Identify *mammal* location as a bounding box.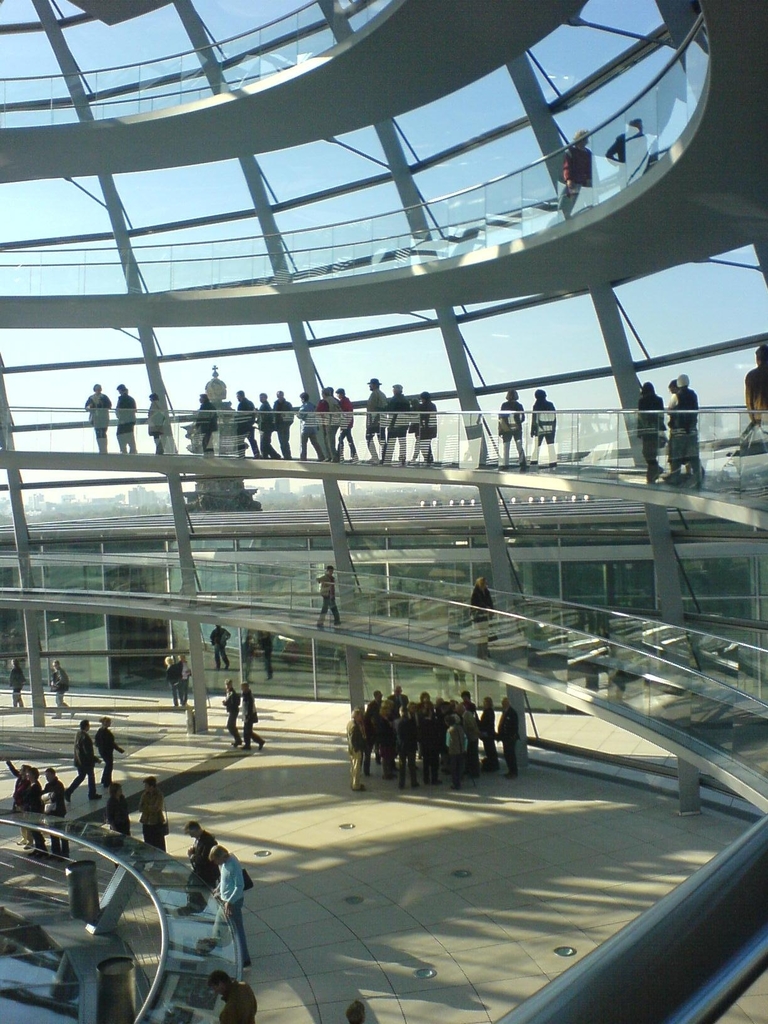
<region>637, 383, 663, 489</region>.
